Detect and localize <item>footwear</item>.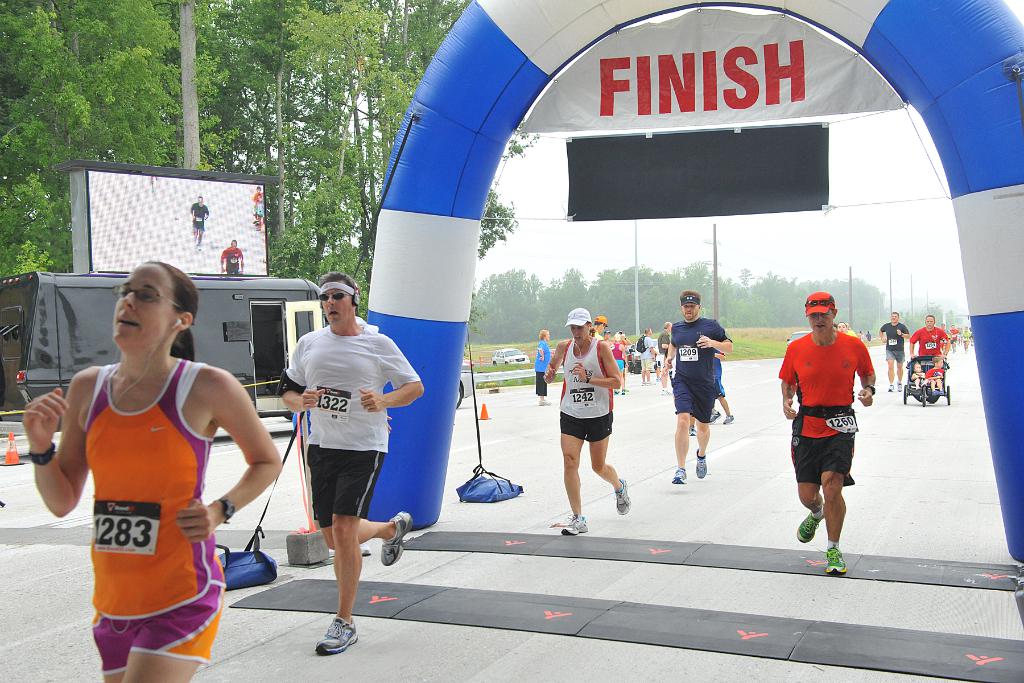
Localized at <region>613, 390, 620, 395</region>.
